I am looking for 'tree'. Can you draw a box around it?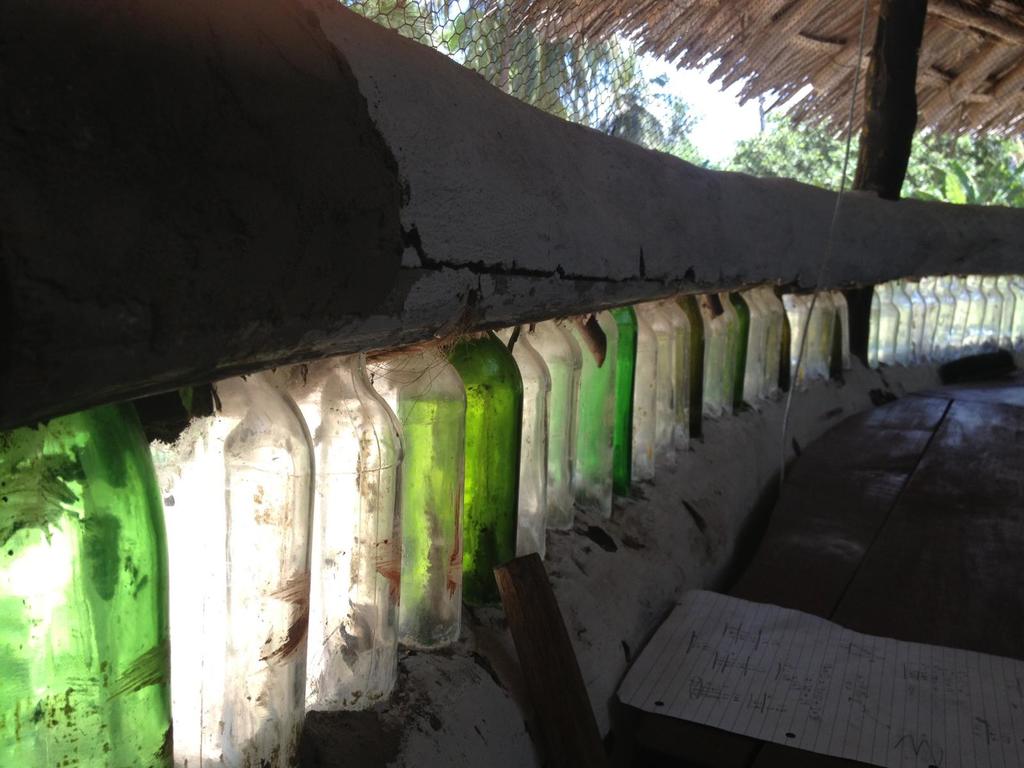
Sure, the bounding box is {"left": 875, "top": 111, "right": 1023, "bottom": 213}.
